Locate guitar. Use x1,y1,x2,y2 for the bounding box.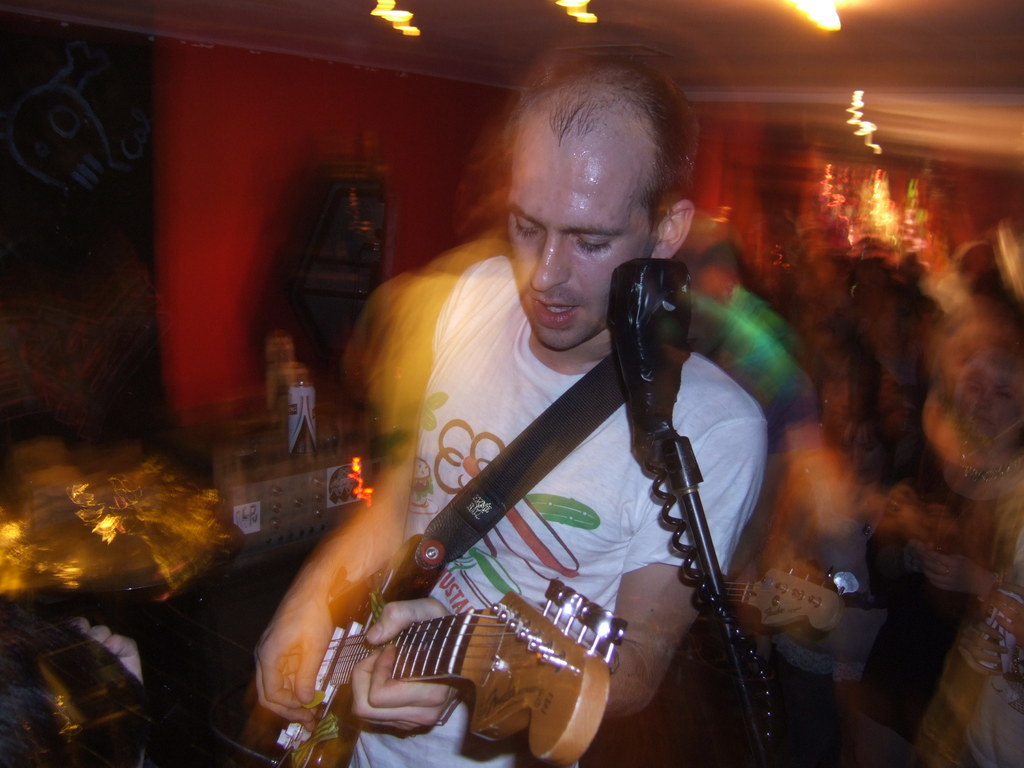
705,557,860,639.
